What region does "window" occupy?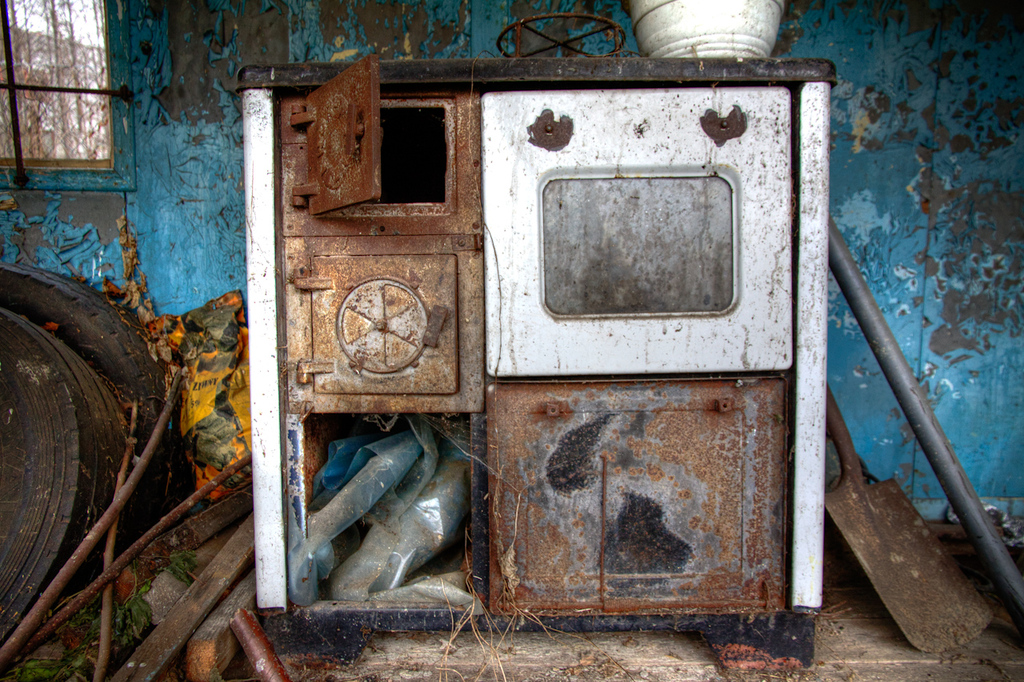
left=14, top=18, right=122, bottom=170.
